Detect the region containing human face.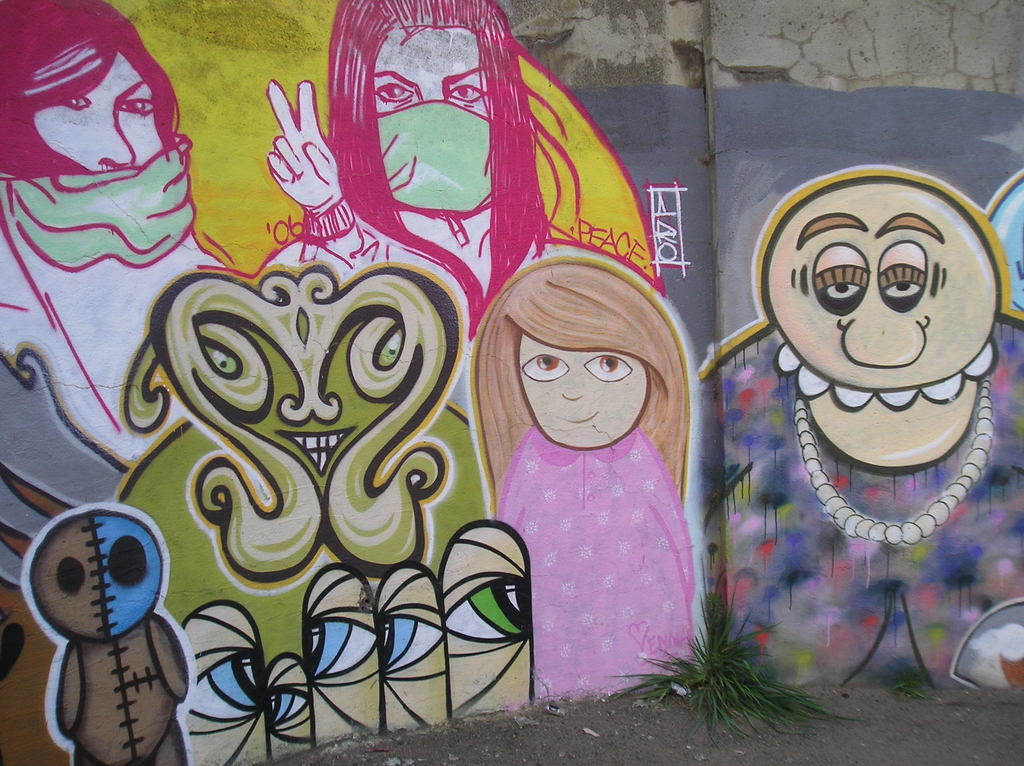
select_region(521, 333, 649, 451).
